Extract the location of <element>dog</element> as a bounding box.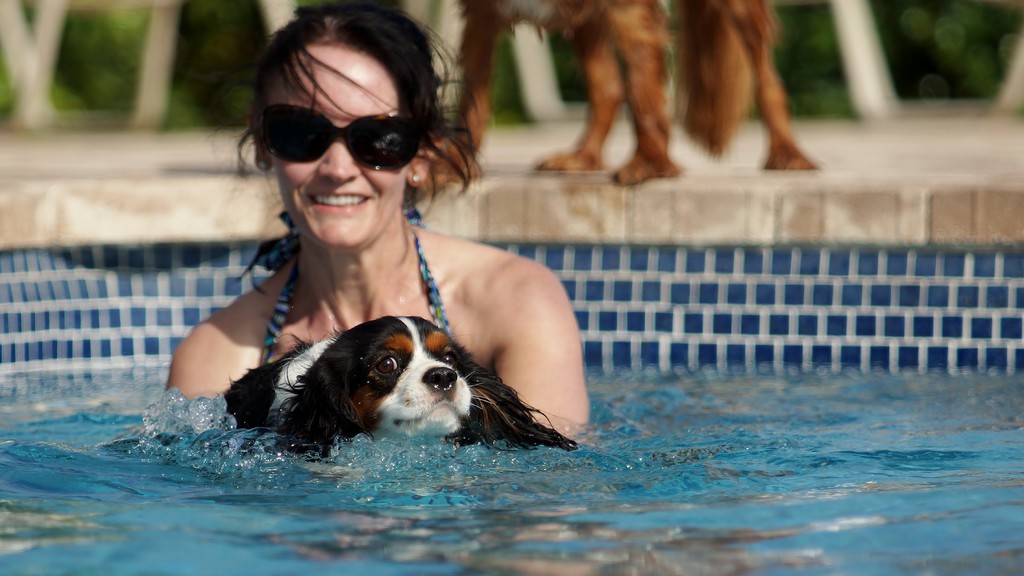
<region>414, 0, 822, 198</region>.
